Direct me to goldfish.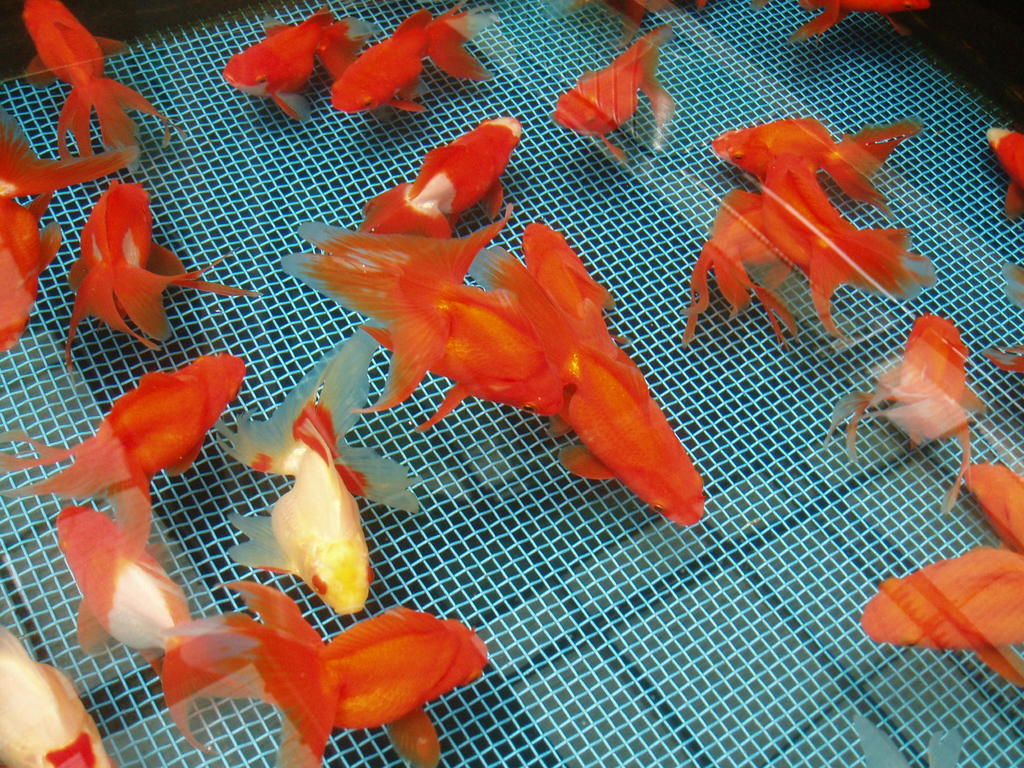
Direction: left=64, top=173, right=257, bottom=364.
